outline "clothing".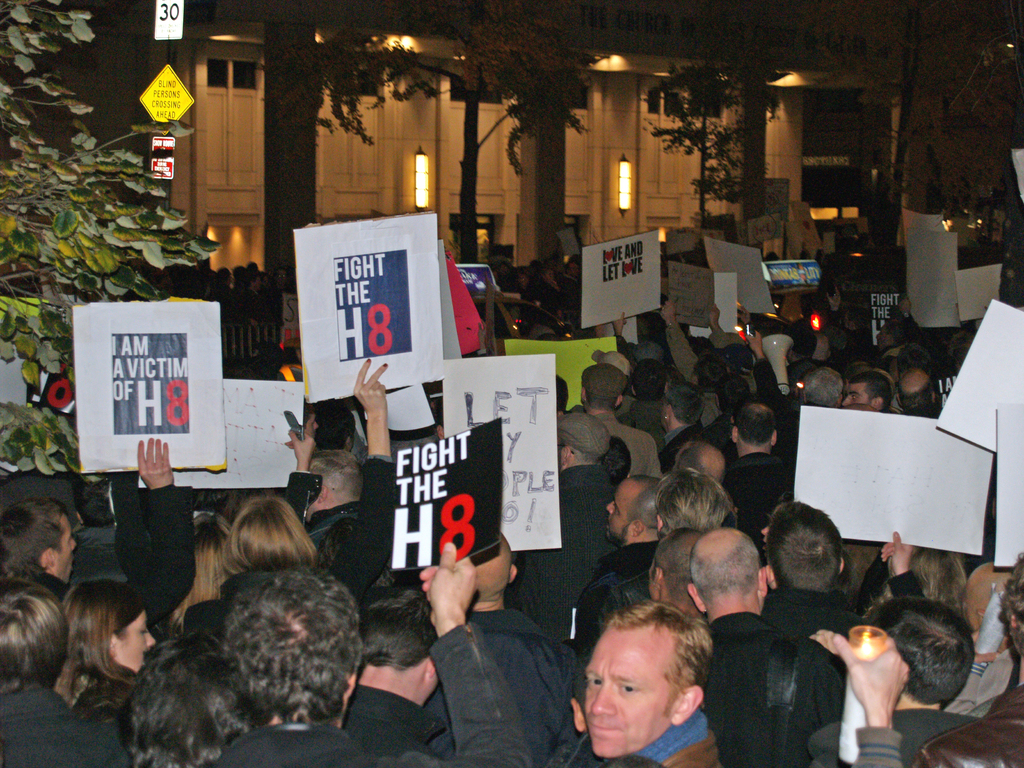
Outline: detection(938, 684, 1023, 767).
